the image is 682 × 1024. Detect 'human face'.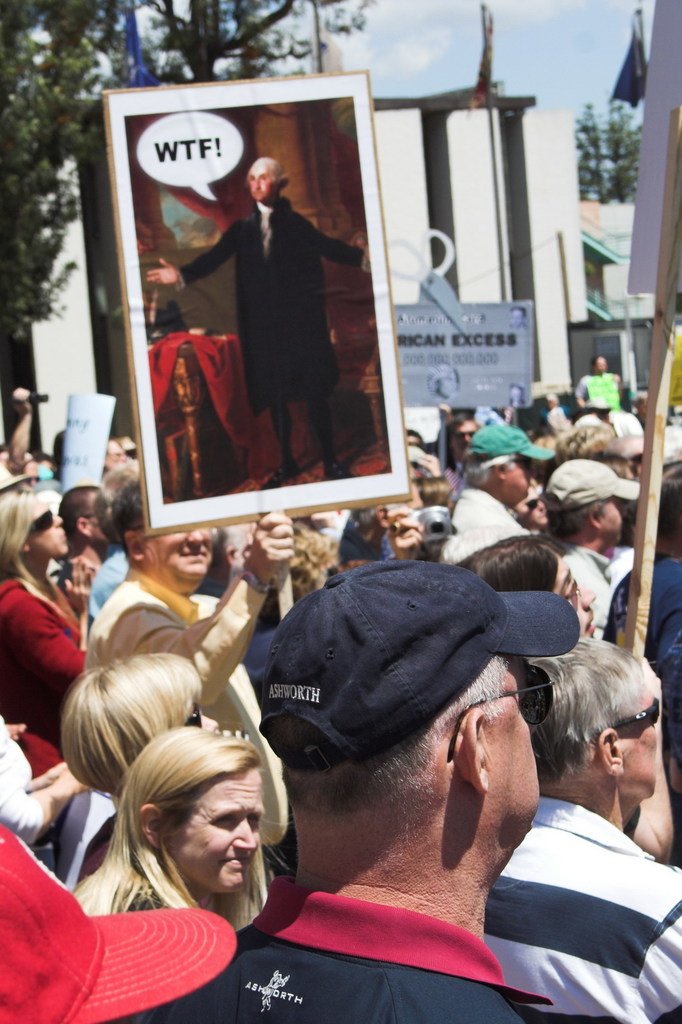
Detection: bbox(508, 454, 528, 504).
